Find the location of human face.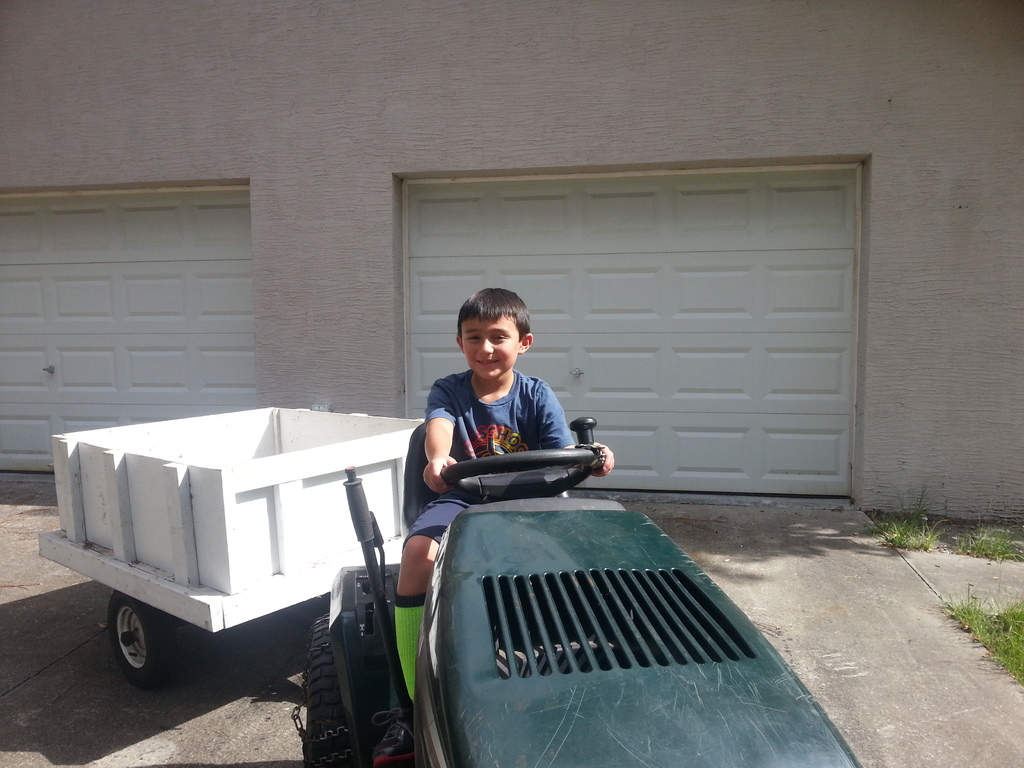
Location: {"left": 461, "top": 314, "right": 520, "bottom": 378}.
